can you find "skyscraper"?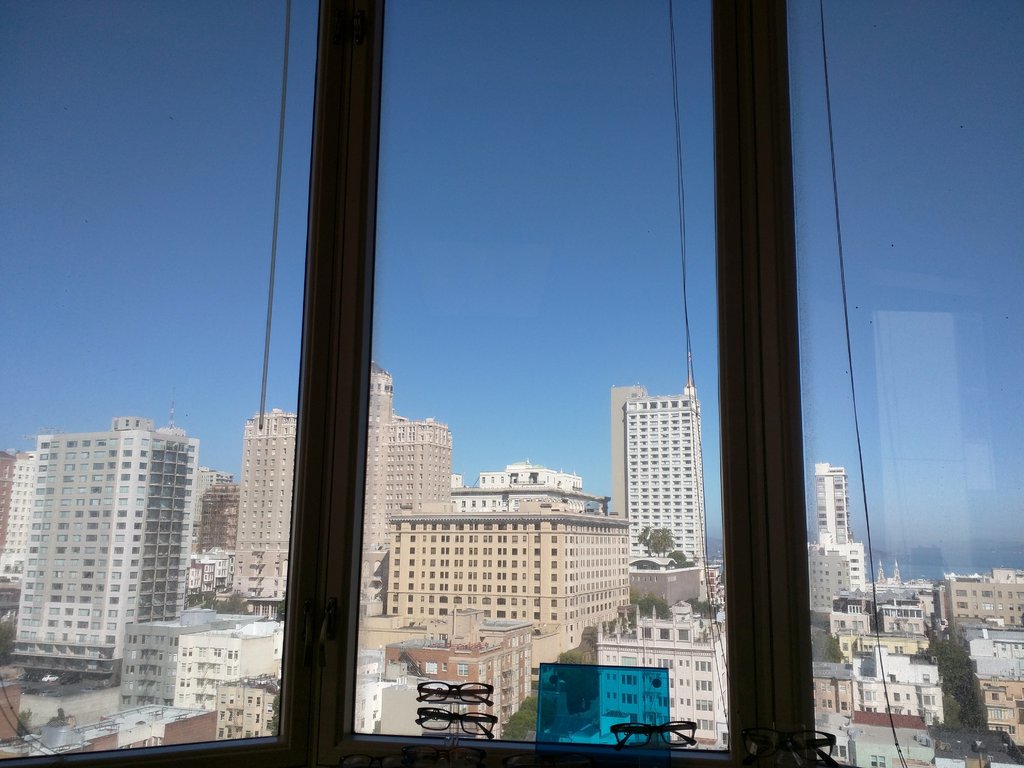
Yes, bounding box: rect(0, 416, 173, 699).
